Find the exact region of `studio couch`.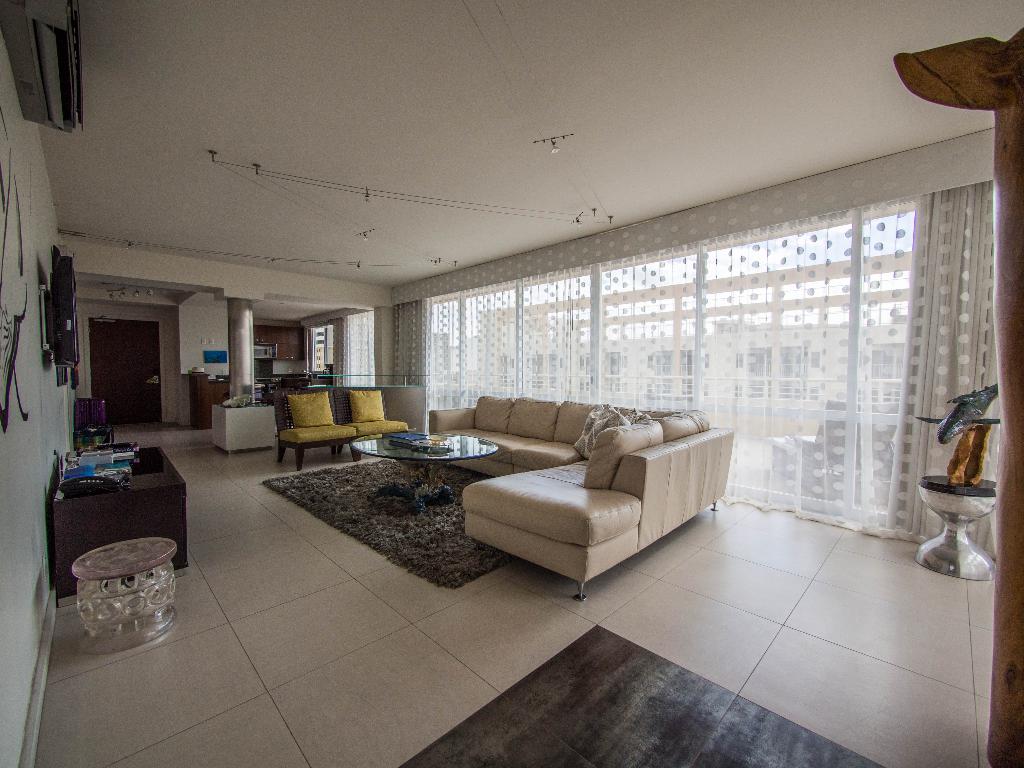
Exact region: 275:389:410:476.
